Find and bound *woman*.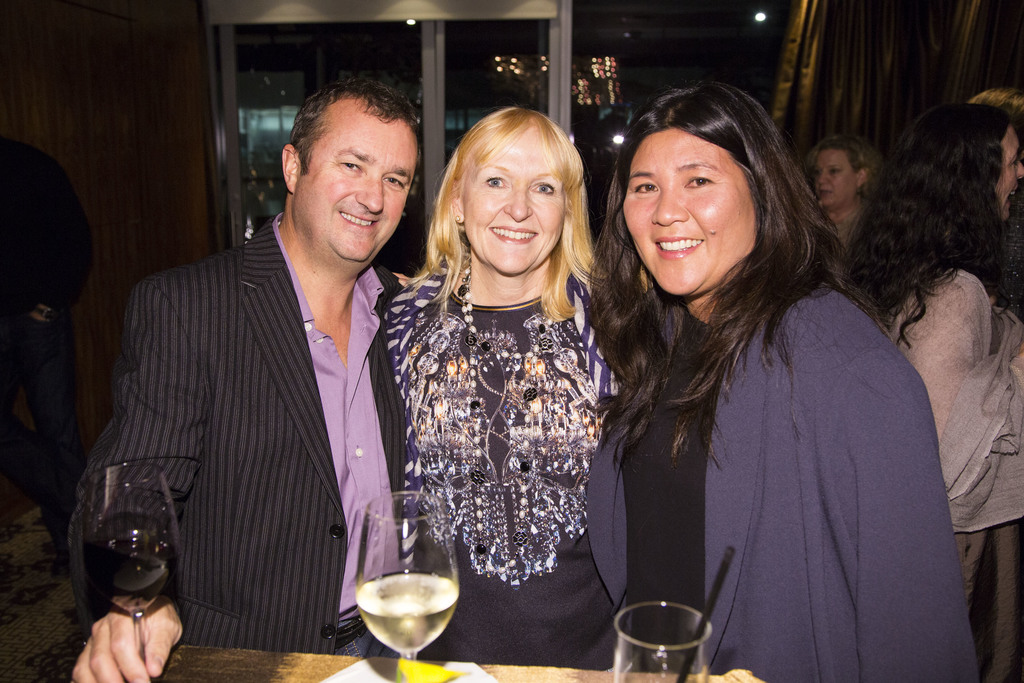
Bound: l=379, t=106, r=624, b=666.
